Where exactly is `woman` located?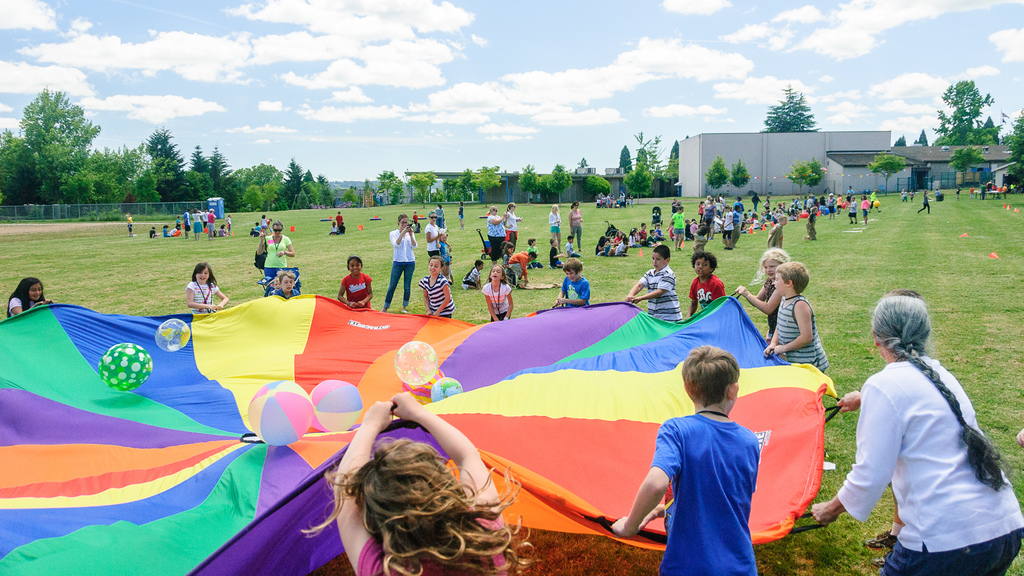
Its bounding box is BBox(547, 202, 562, 252).
